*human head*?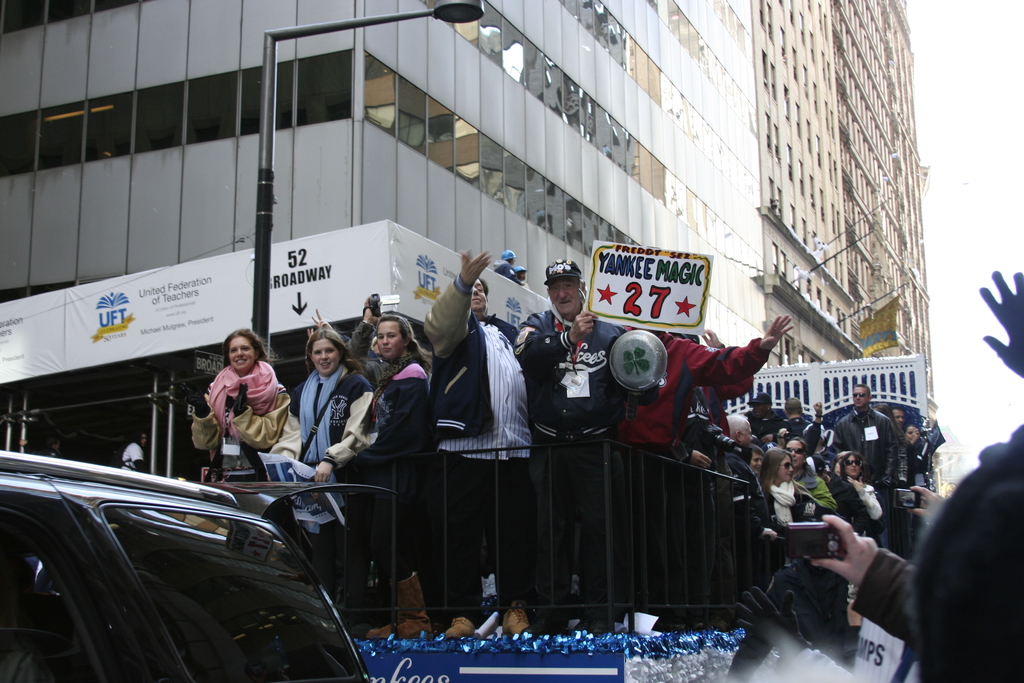
(907,425,924,443)
